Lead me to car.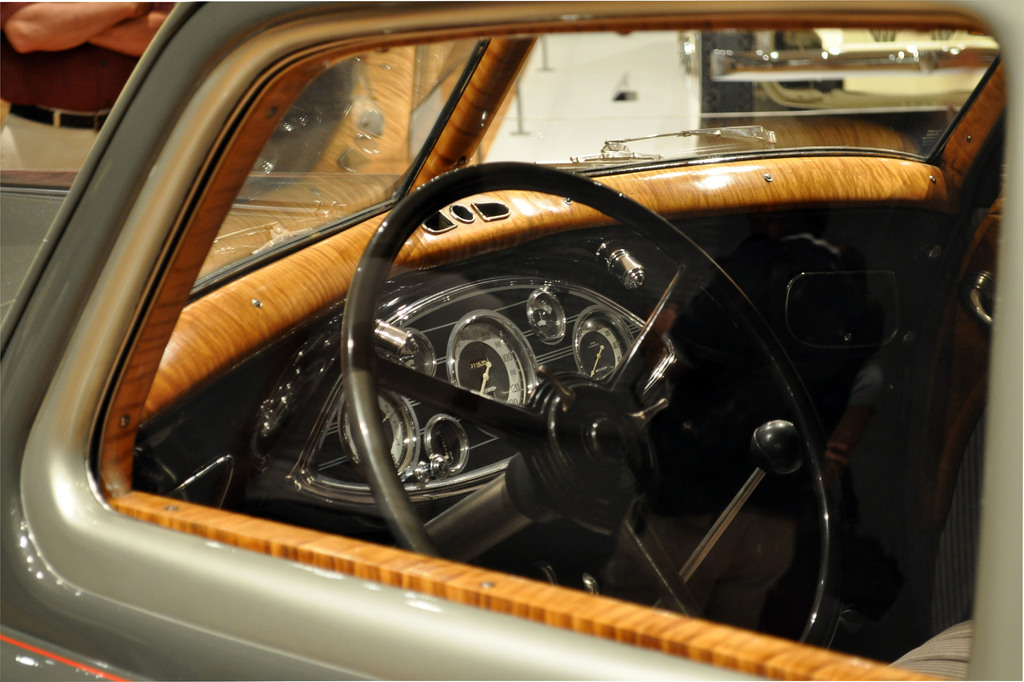
Lead to crop(0, 0, 1023, 681).
